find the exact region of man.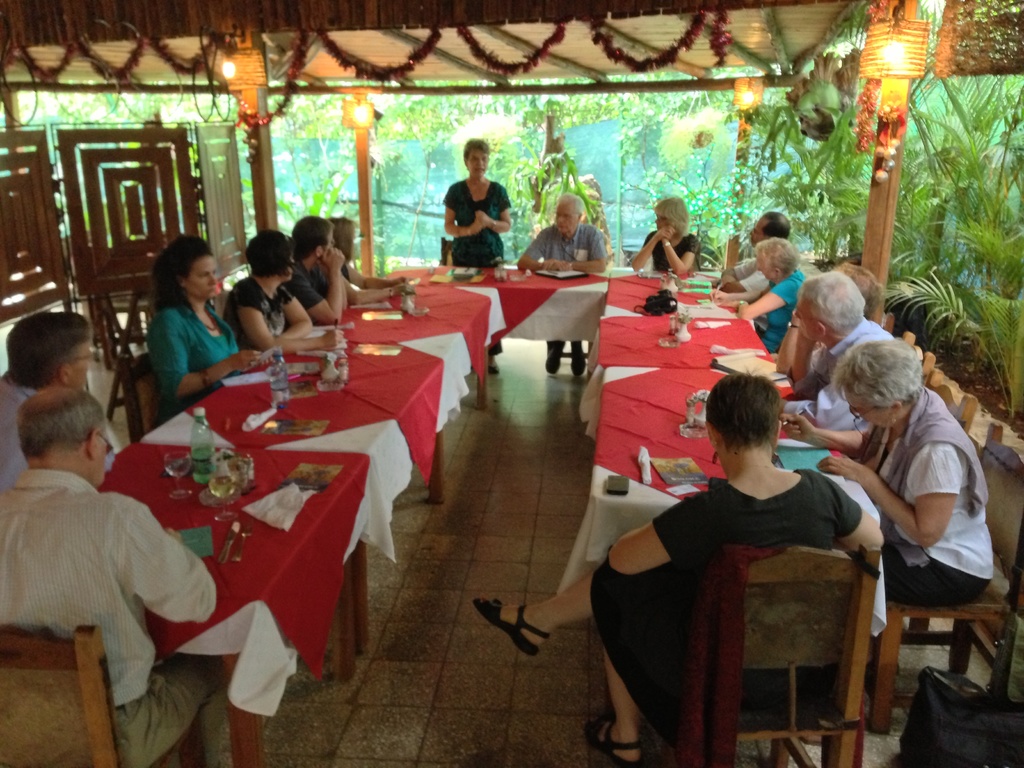
Exact region: <bbox>0, 383, 244, 767</bbox>.
